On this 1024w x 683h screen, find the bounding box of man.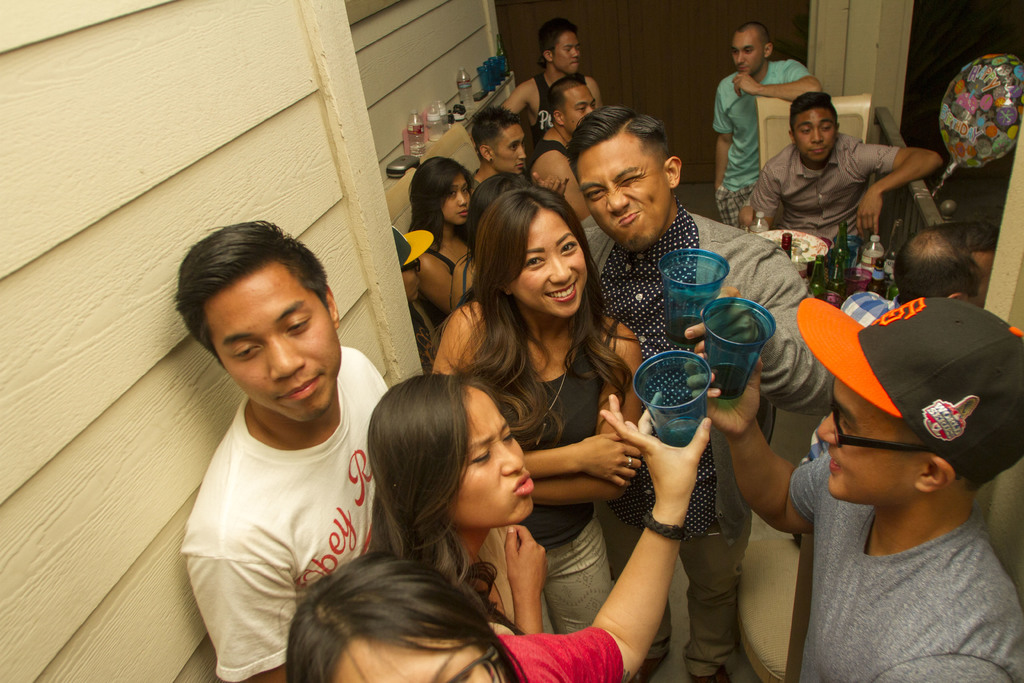
Bounding box: 505,19,604,144.
